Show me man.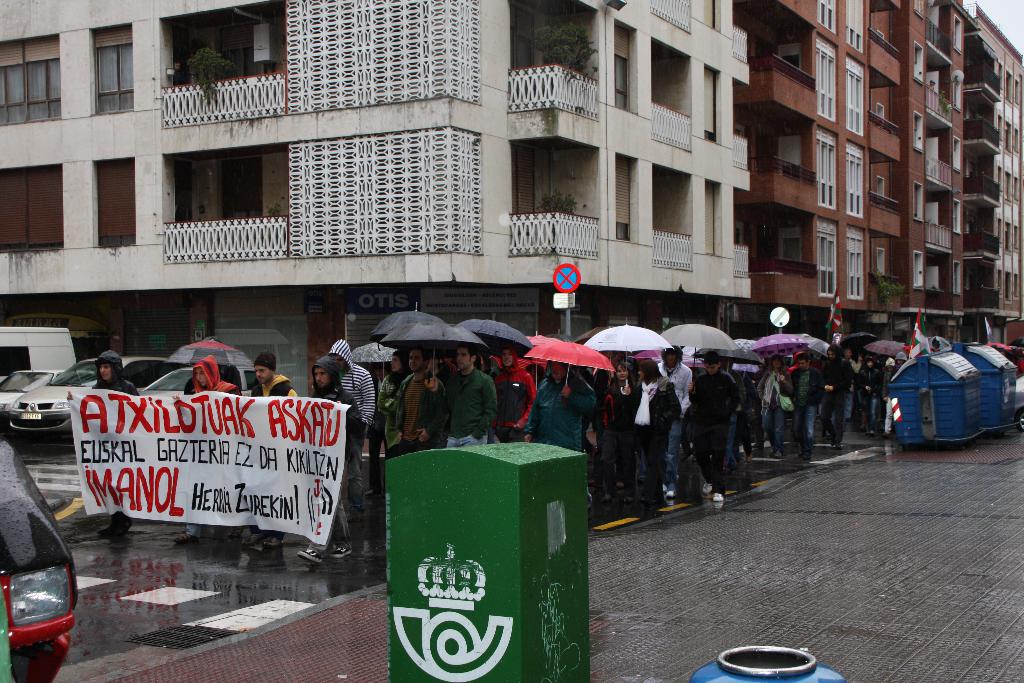
man is here: <region>856, 350, 879, 429</region>.
